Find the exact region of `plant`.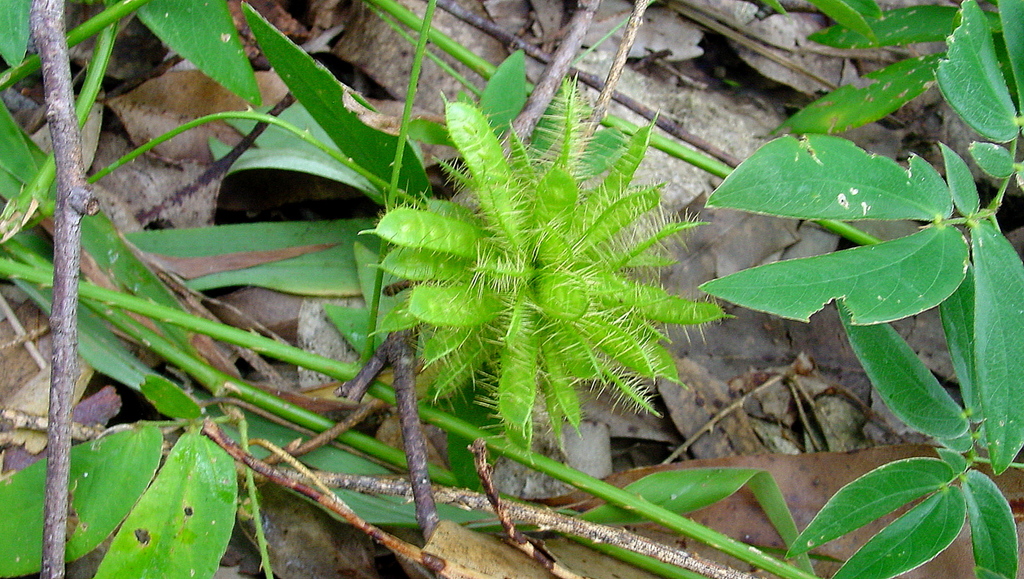
Exact region: pyautogui.locateOnScreen(0, 0, 257, 209).
